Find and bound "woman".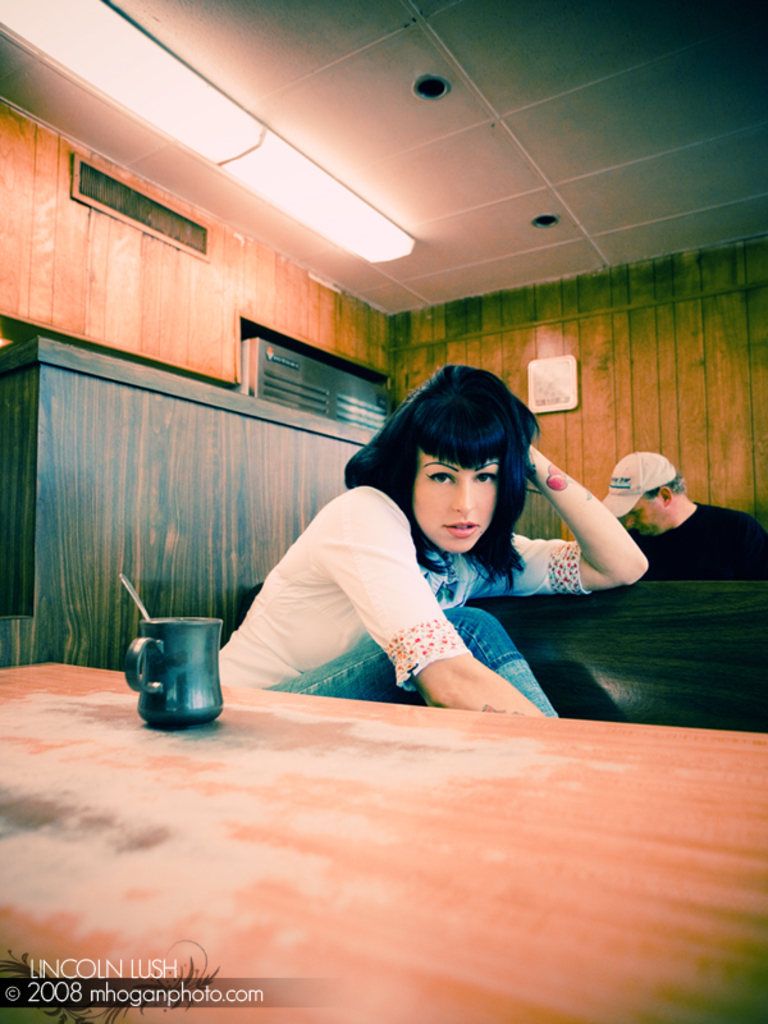
Bound: Rect(238, 378, 643, 760).
